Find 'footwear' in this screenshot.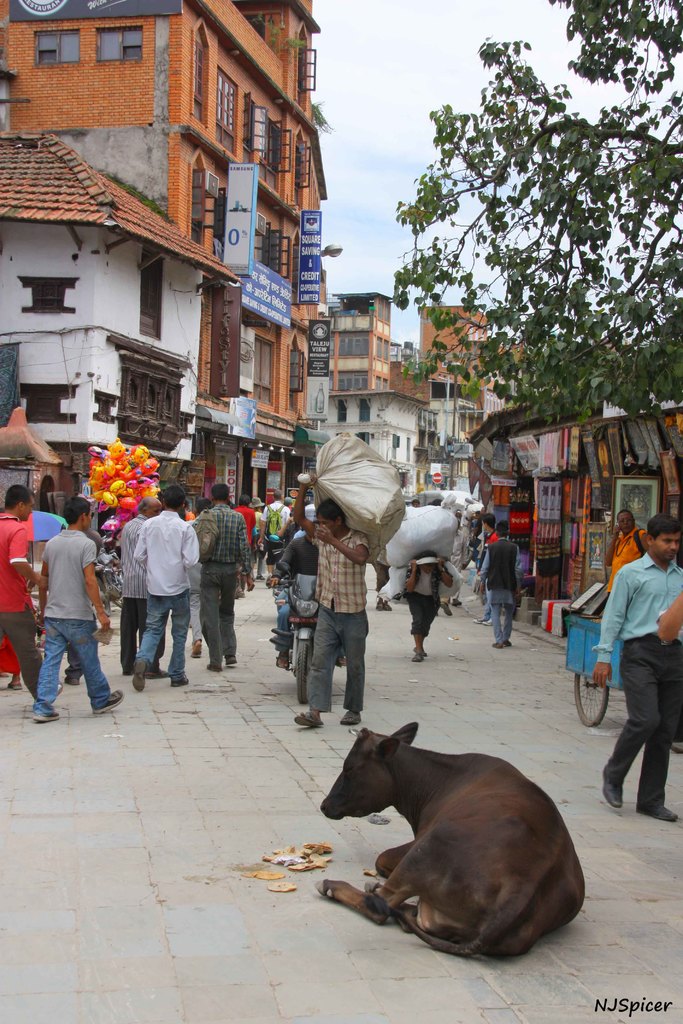
The bounding box for 'footwear' is region(294, 700, 331, 724).
